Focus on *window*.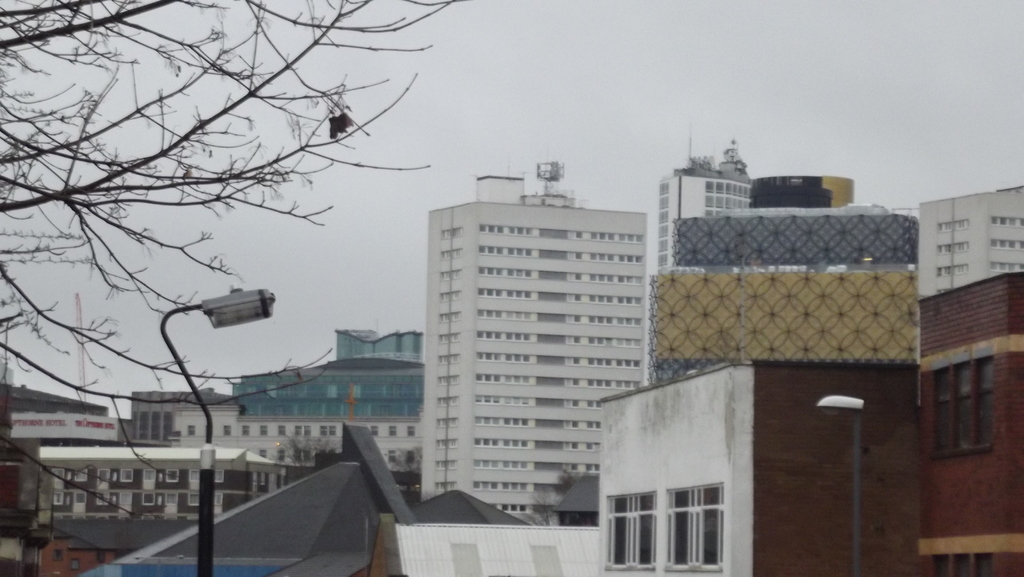
Focused at select_region(436, 330, 463, 342).
